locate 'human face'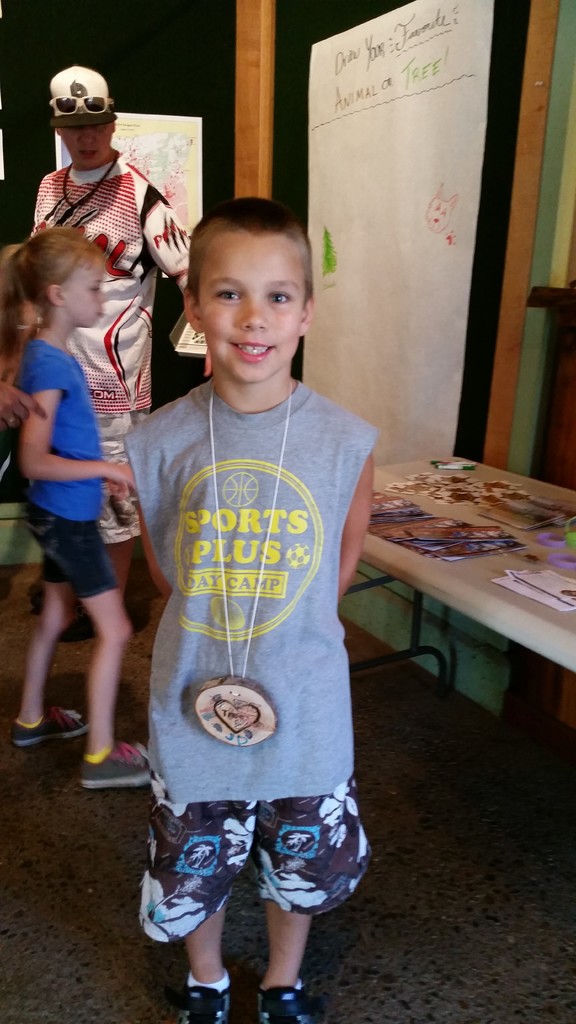
Rect(192, 237, 304, 379)
